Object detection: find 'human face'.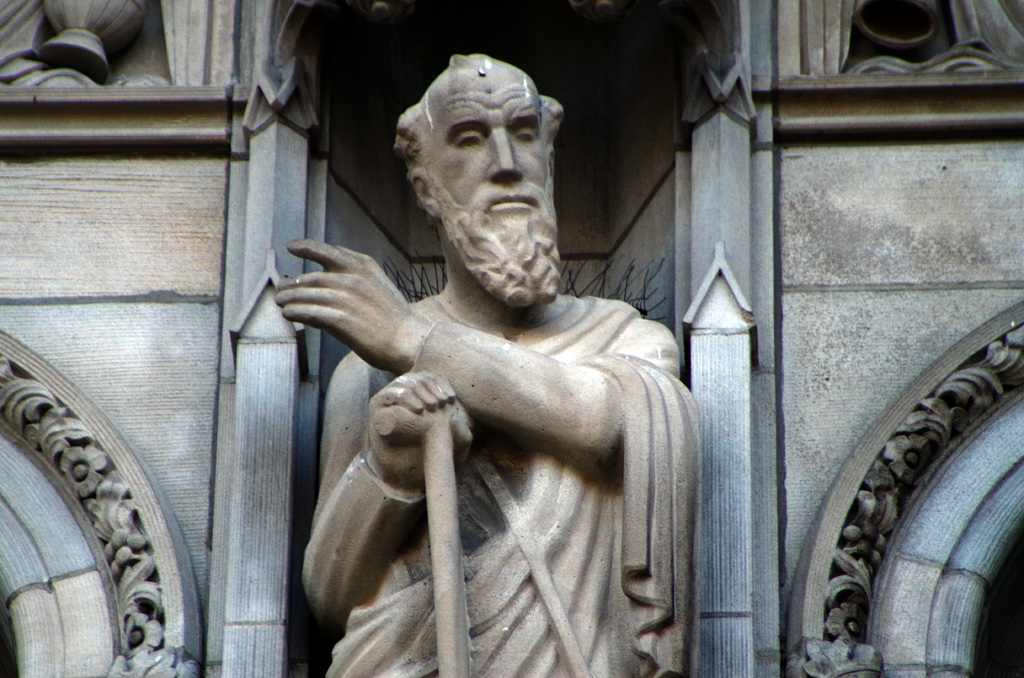
[x1=421, y1=75, x2=548, y2=221].
